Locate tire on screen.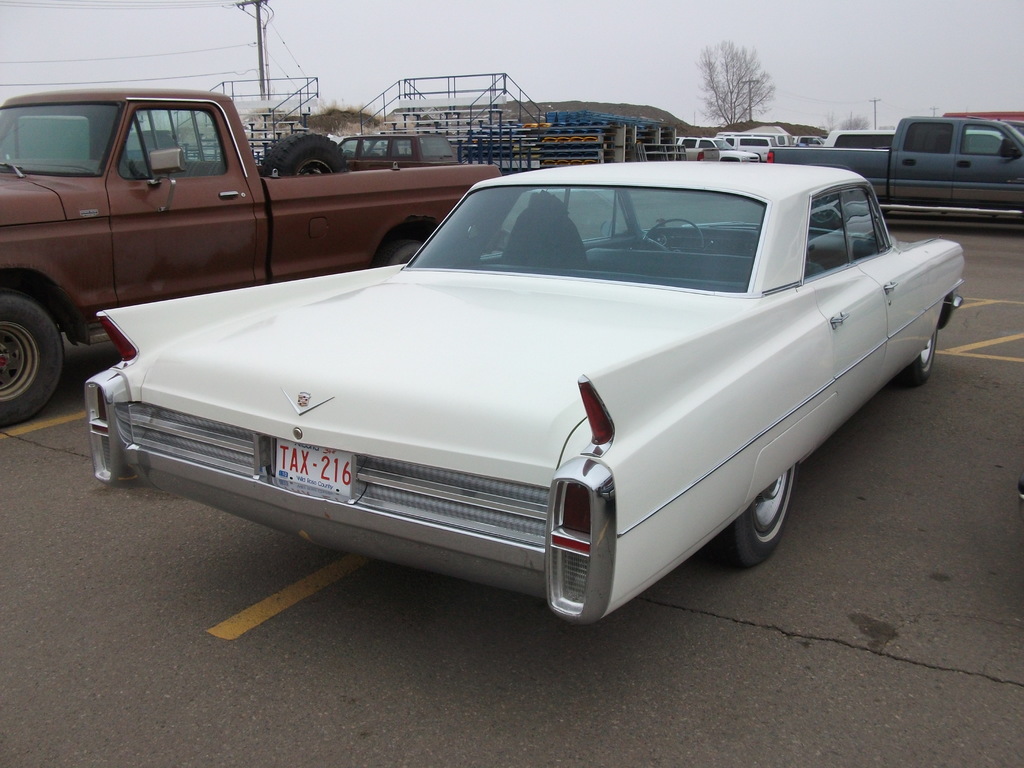
On screen at 810, 193, 847, 234.
